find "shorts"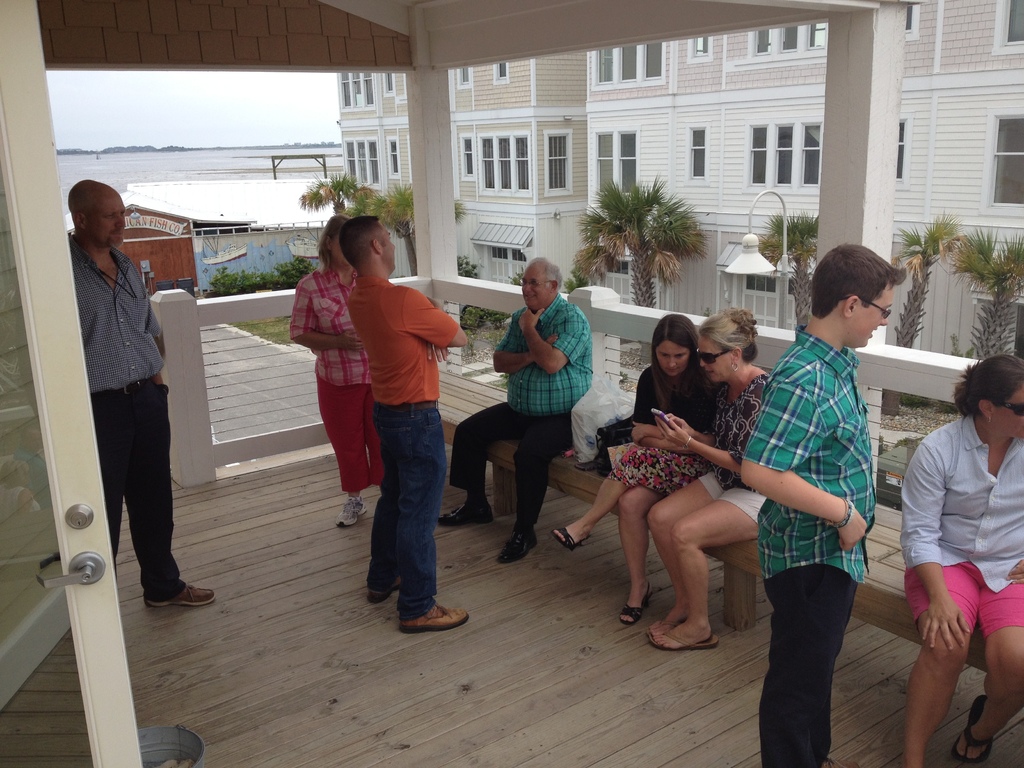
bbox=[903, 563, 1023, 639]
